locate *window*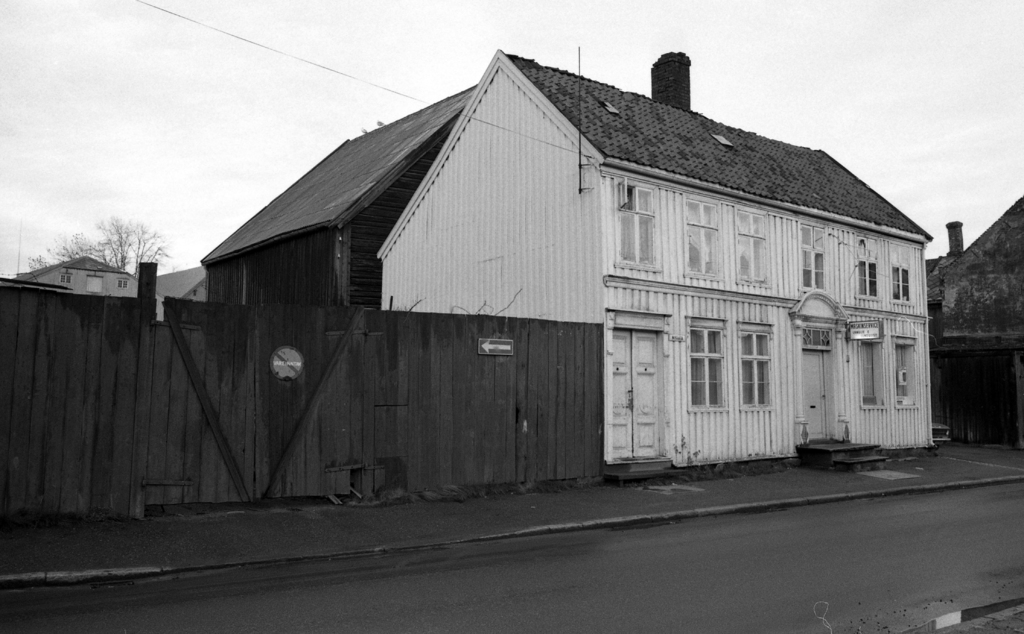
[x1=797, y1=227, x2=826, y2=294]
